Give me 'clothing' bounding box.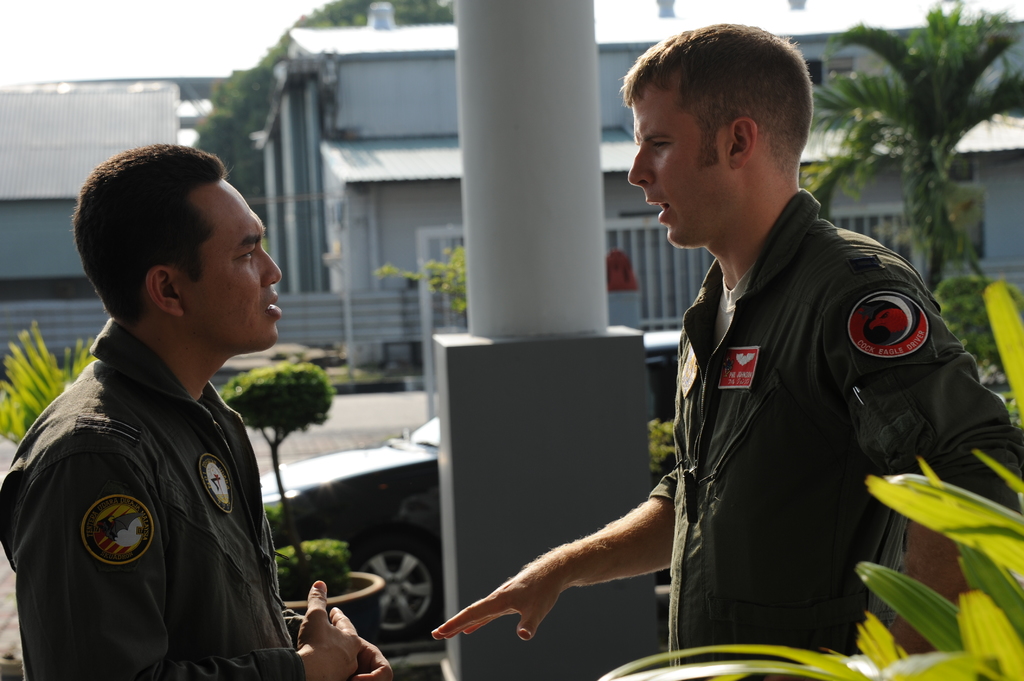
x1=648 y1=189 x2=1023 y2=680.
